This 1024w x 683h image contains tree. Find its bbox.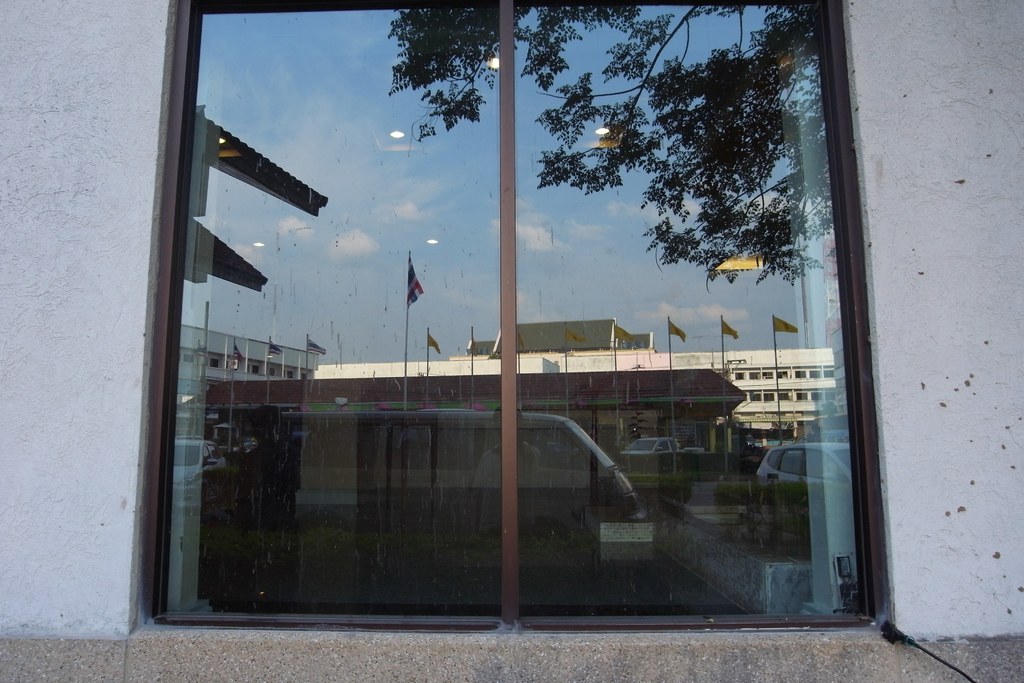
region(406, 0, 844, 270).
